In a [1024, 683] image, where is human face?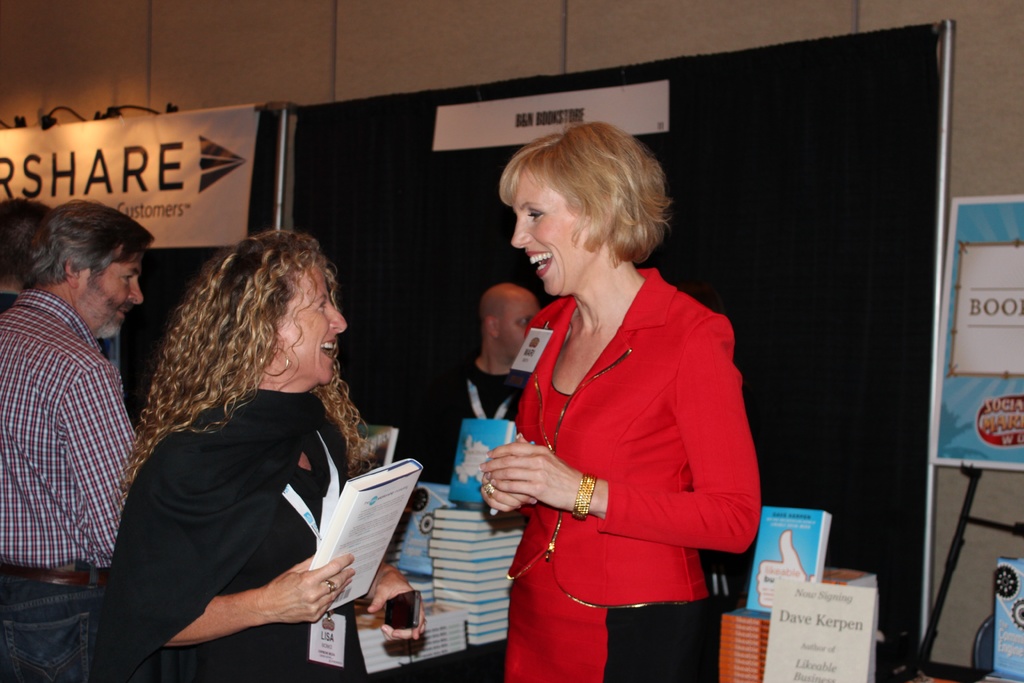
488 291 552 352.
